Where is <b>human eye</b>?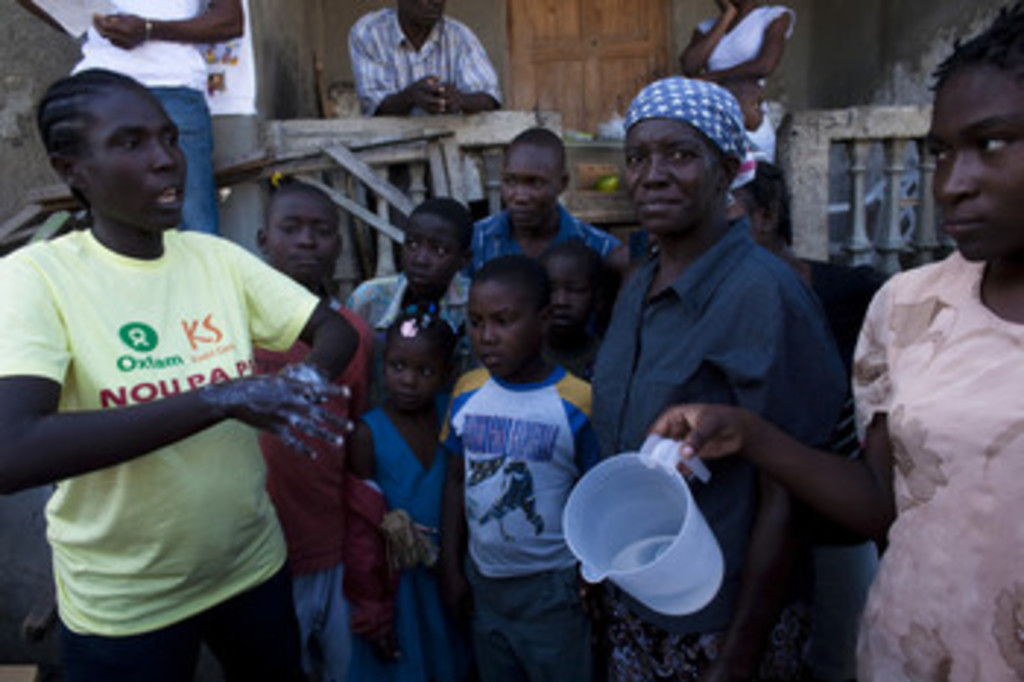
117 129 138 149.
